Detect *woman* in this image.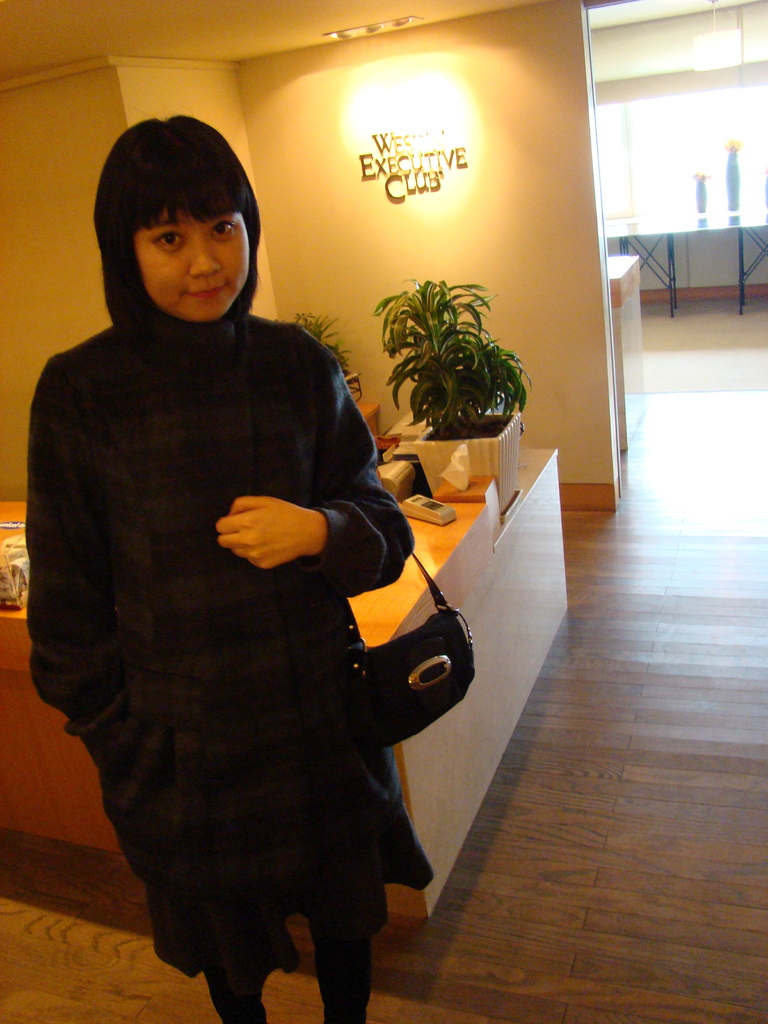
Detection: {"x1": 40, "y1": 121, "x2": 428, "y2": 1015}.
